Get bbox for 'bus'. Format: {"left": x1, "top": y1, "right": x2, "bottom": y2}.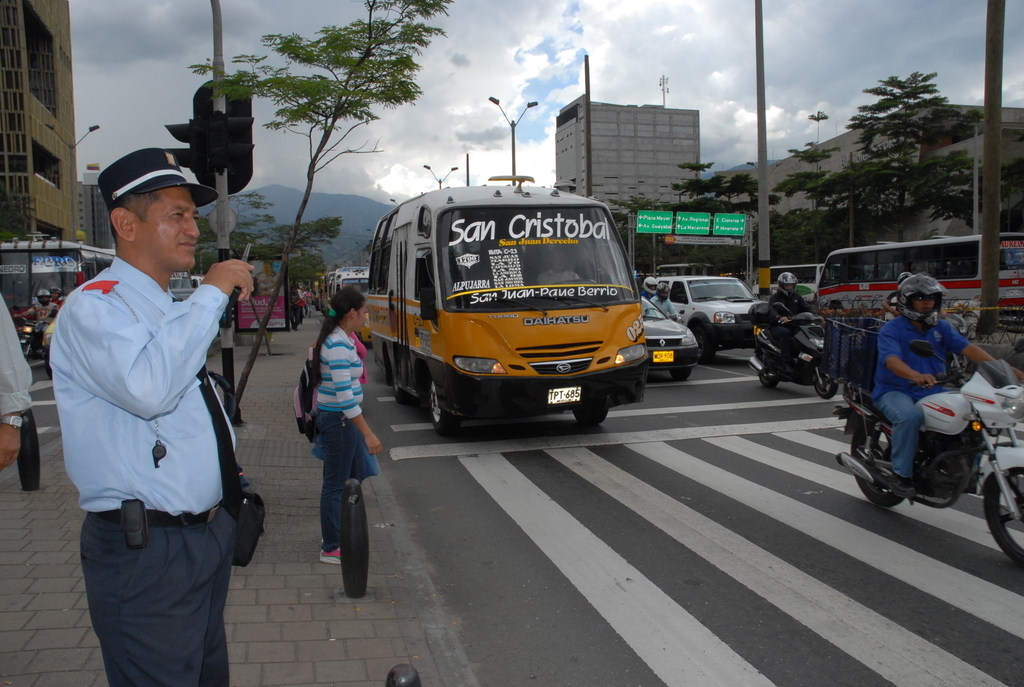
{"left": 750, "top": 260, "right": 826, "bottom": 308}.
